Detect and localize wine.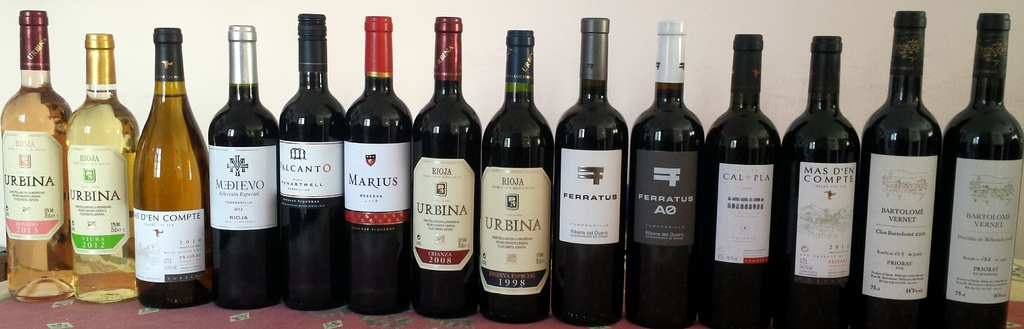
Localized at Rect(411, 15, 481, 319).
